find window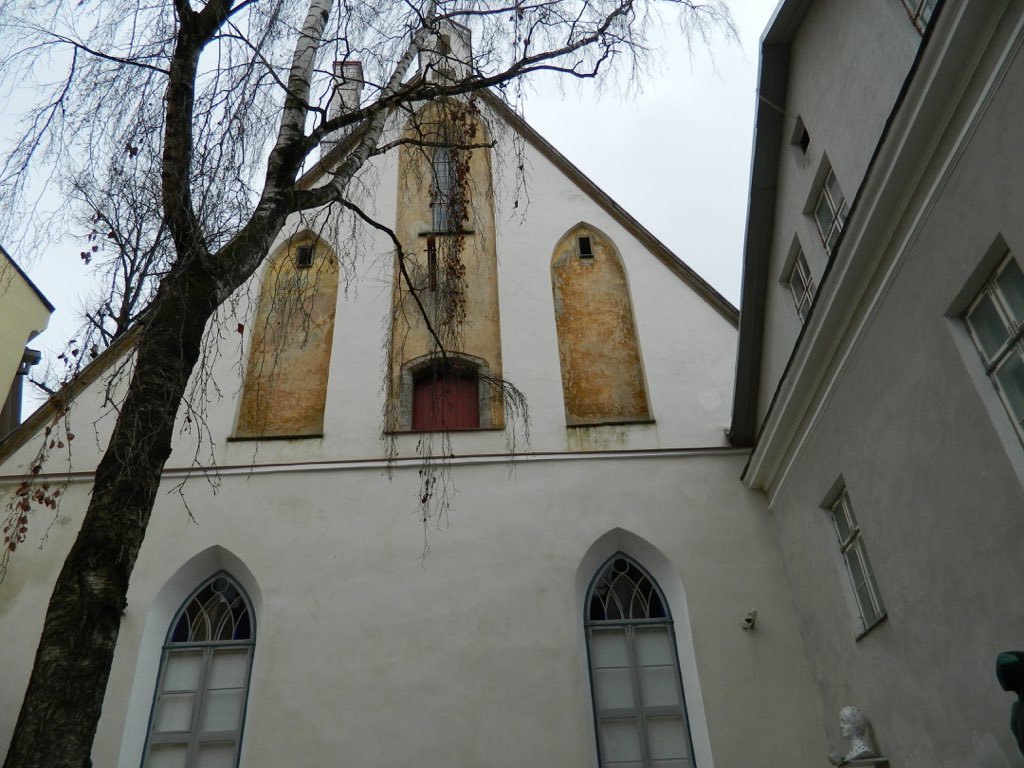
select_region(118, 544, 265, 767)
